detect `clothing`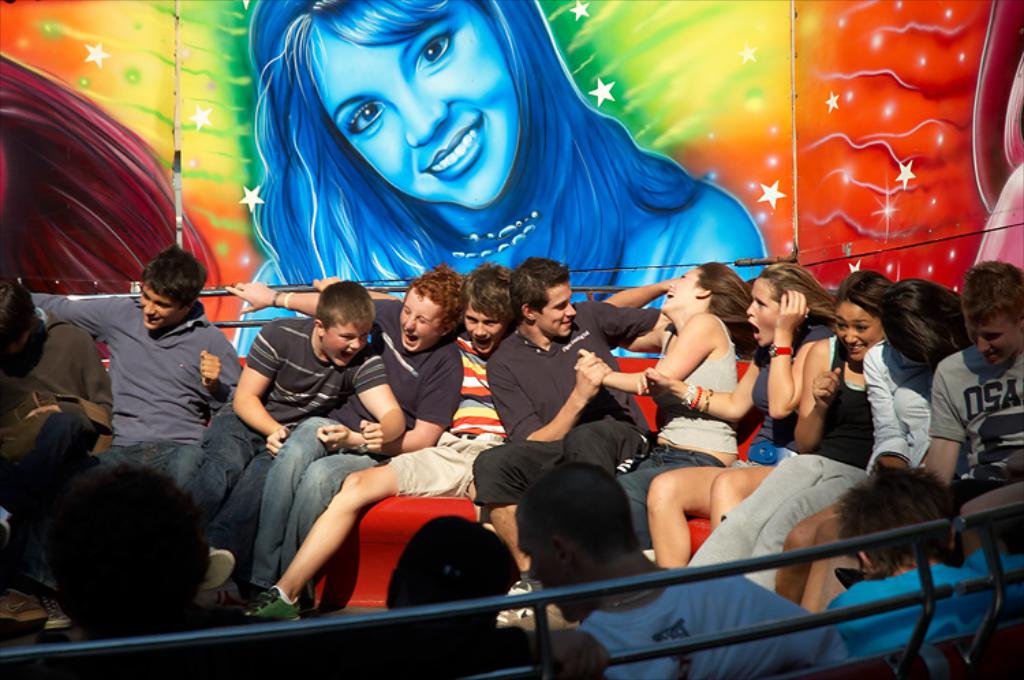
select_region(856, 341, 950, 470)
